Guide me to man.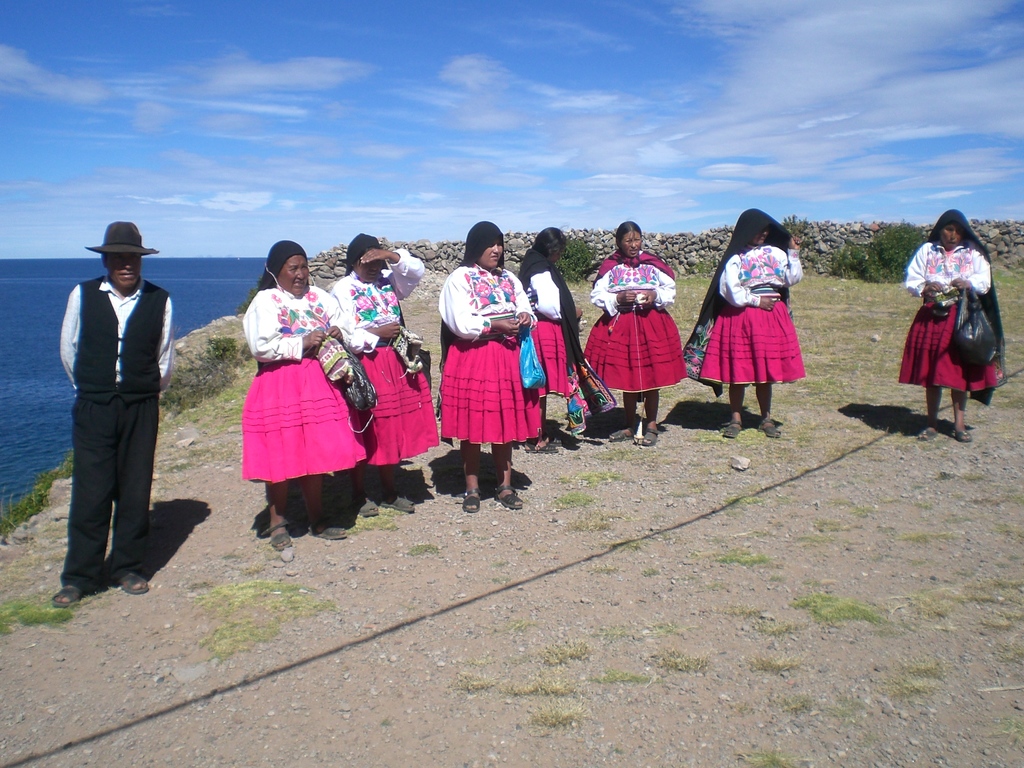
Guidance: <region>45, 197, 180, 603</region>.
